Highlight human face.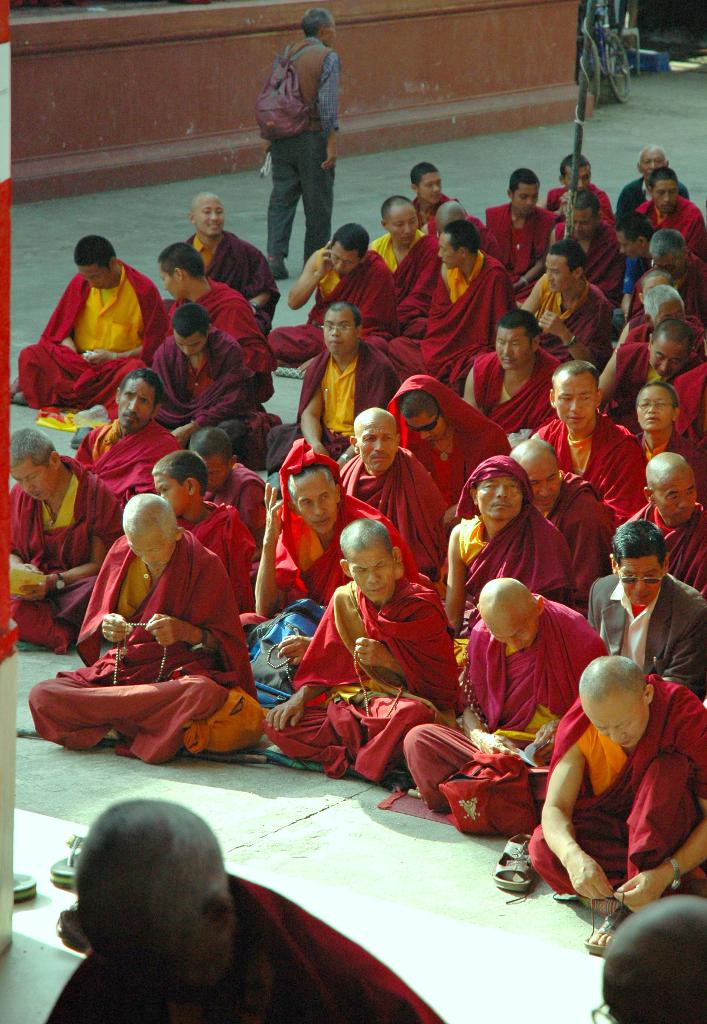
Highlighted region: 476,474,521,522.
